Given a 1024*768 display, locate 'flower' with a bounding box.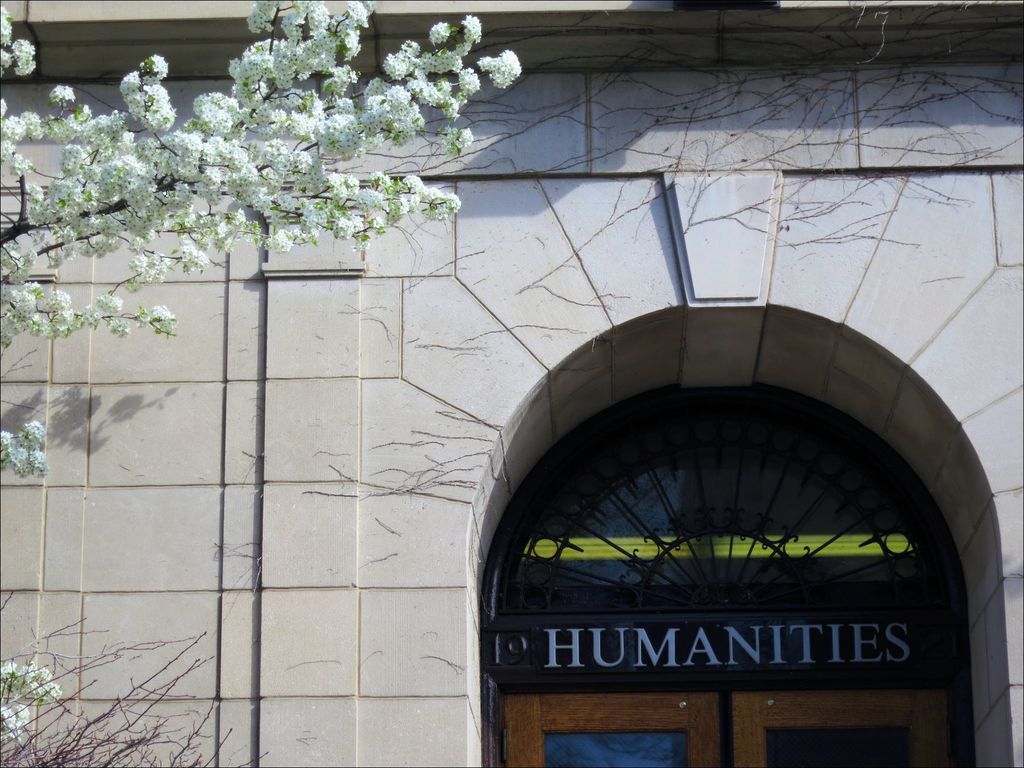
Located: bbox=[0, 0, 525, 352].
